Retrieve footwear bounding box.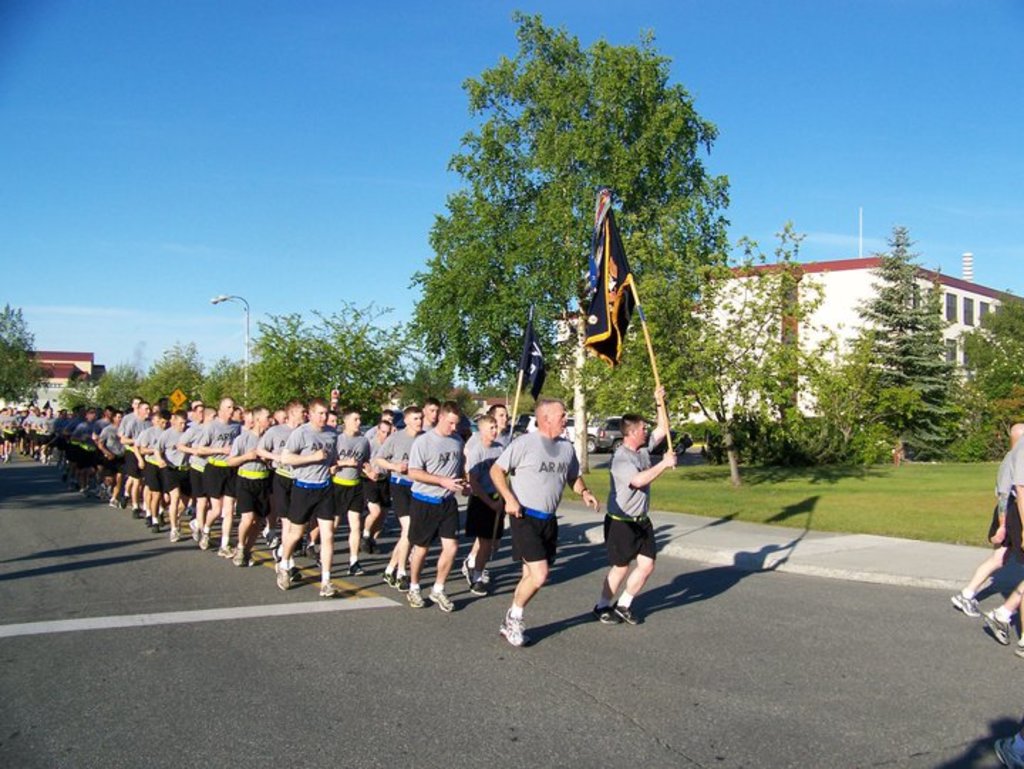
Bounding box: [105, 496, 119, 506].
